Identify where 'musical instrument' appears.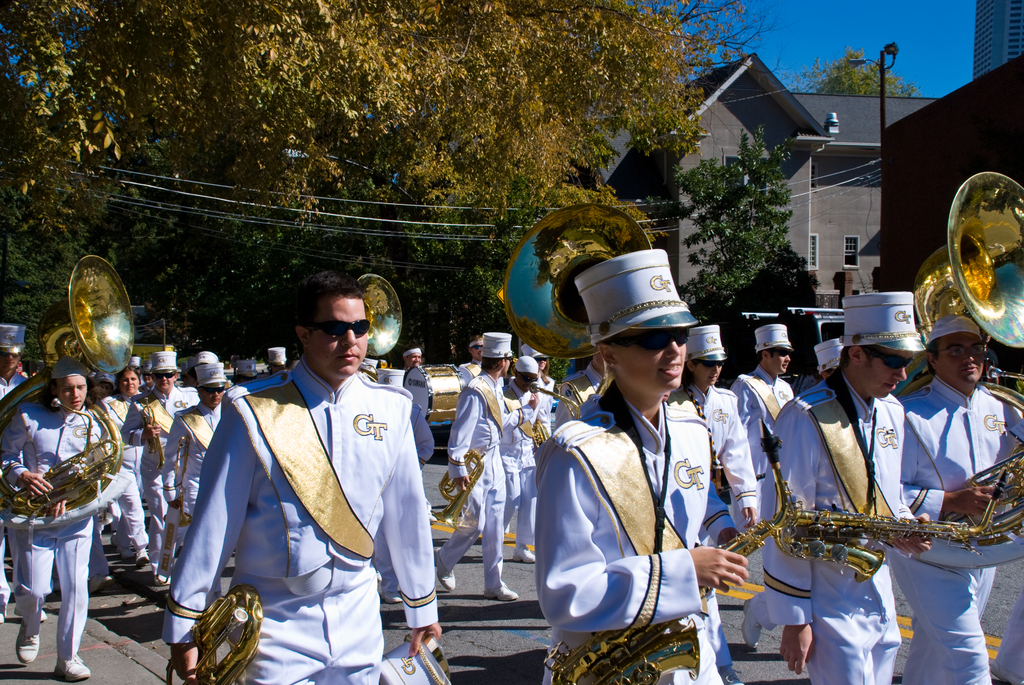
Appears at bbox=[396, 361, 465, 423].
